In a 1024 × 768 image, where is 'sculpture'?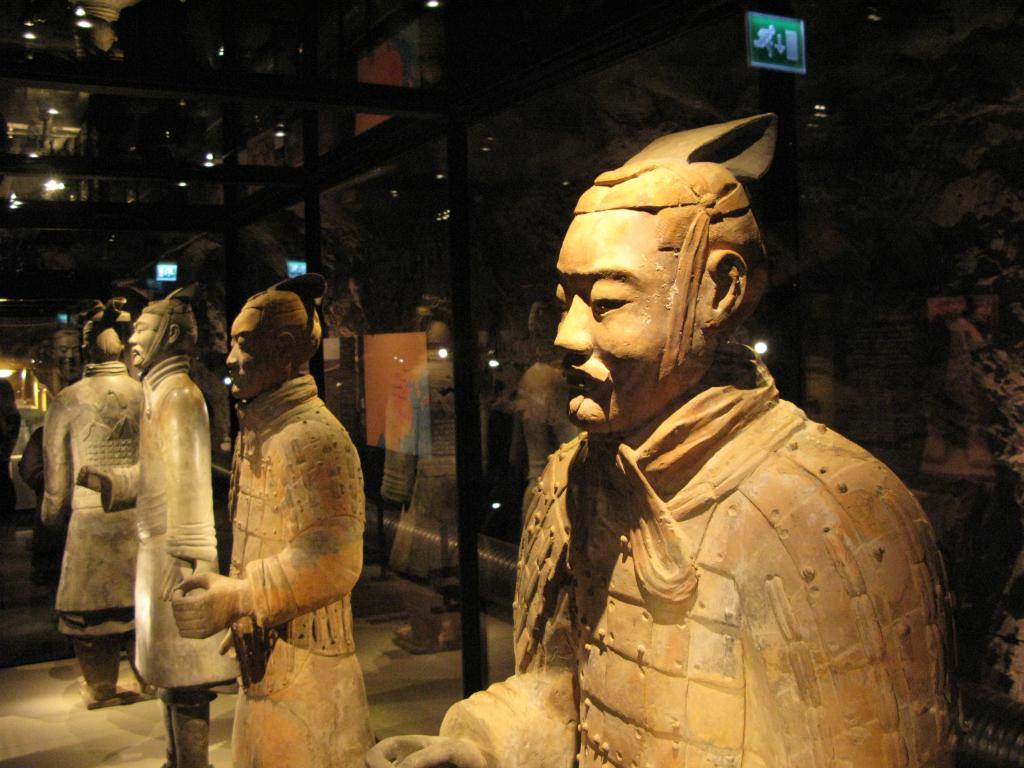
detection(33, 304, 144, 713).
